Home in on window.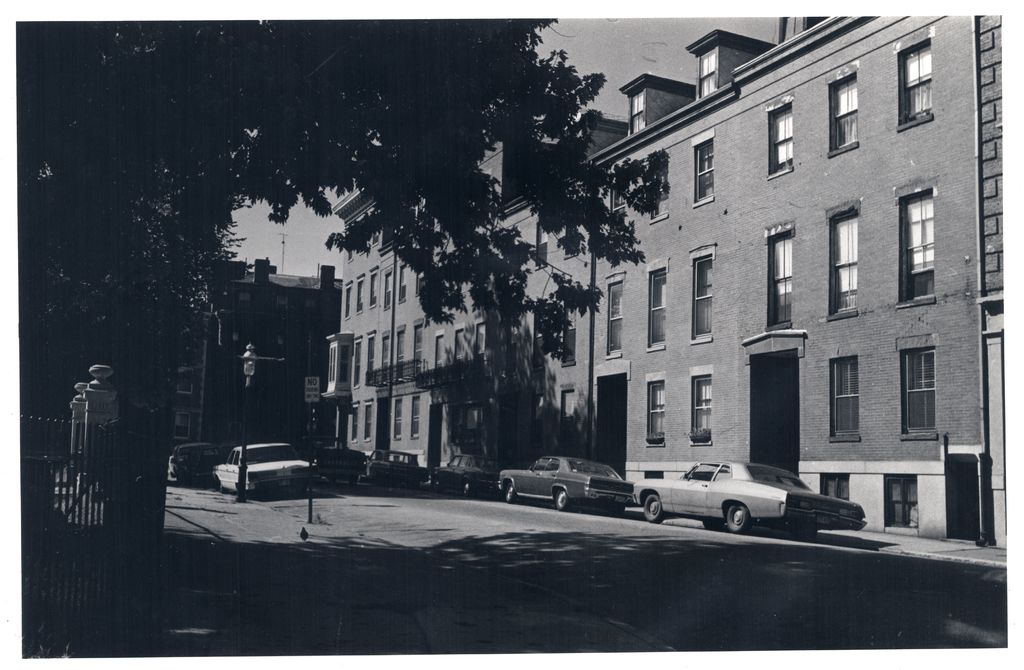
Homed in at bbox=(822, 472, 848, 500).
